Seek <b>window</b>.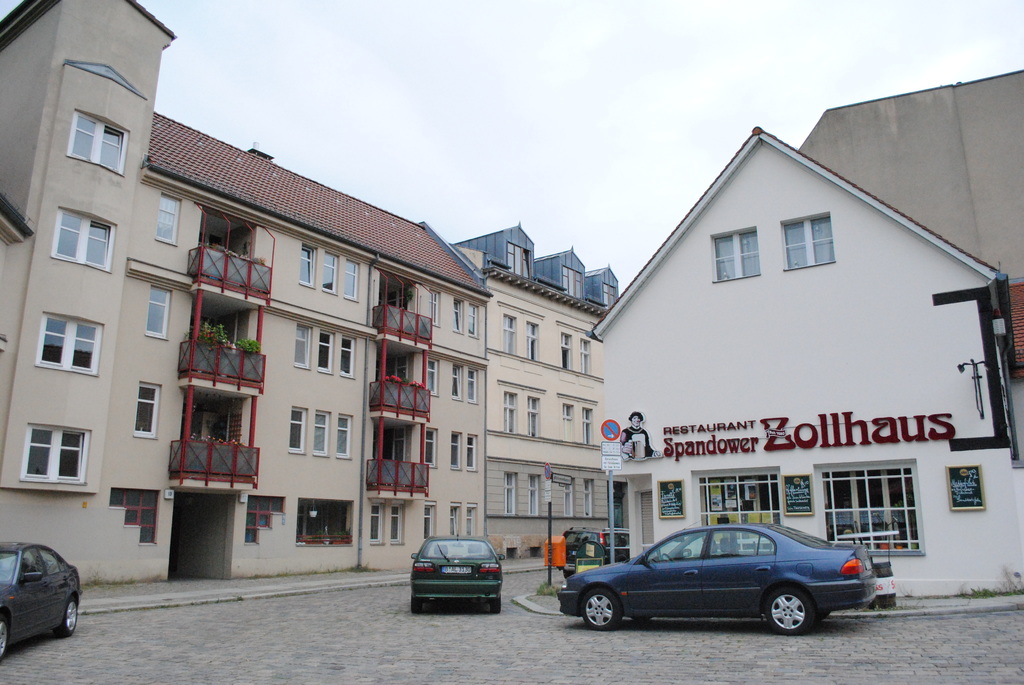
525,322,537,361.
